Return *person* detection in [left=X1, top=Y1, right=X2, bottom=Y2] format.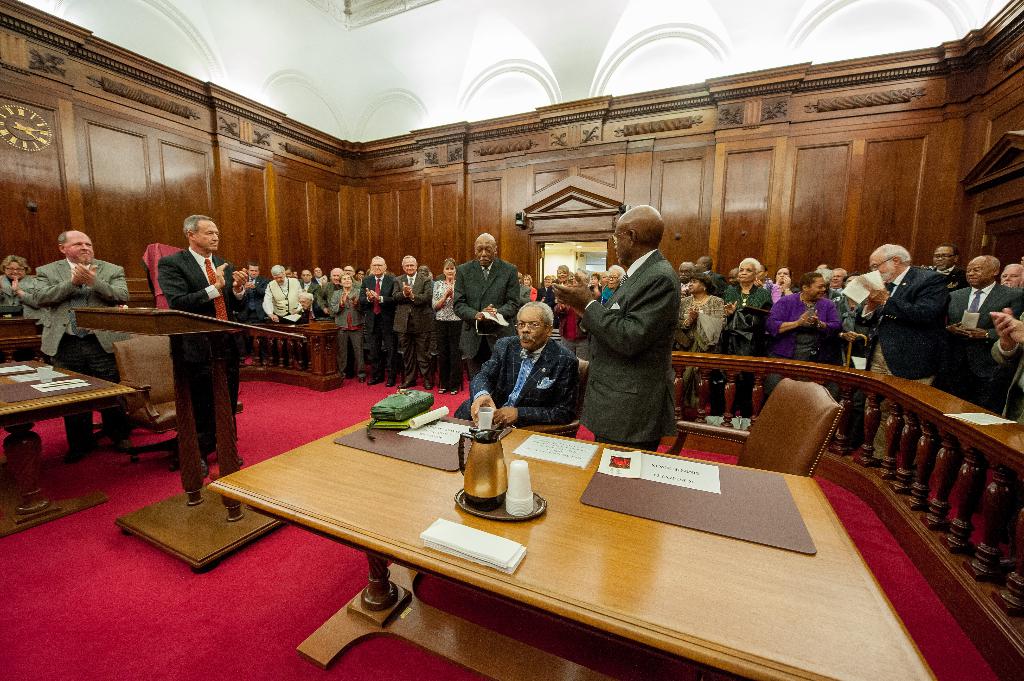
[left=156, top=217, right=248, bottom=486].
